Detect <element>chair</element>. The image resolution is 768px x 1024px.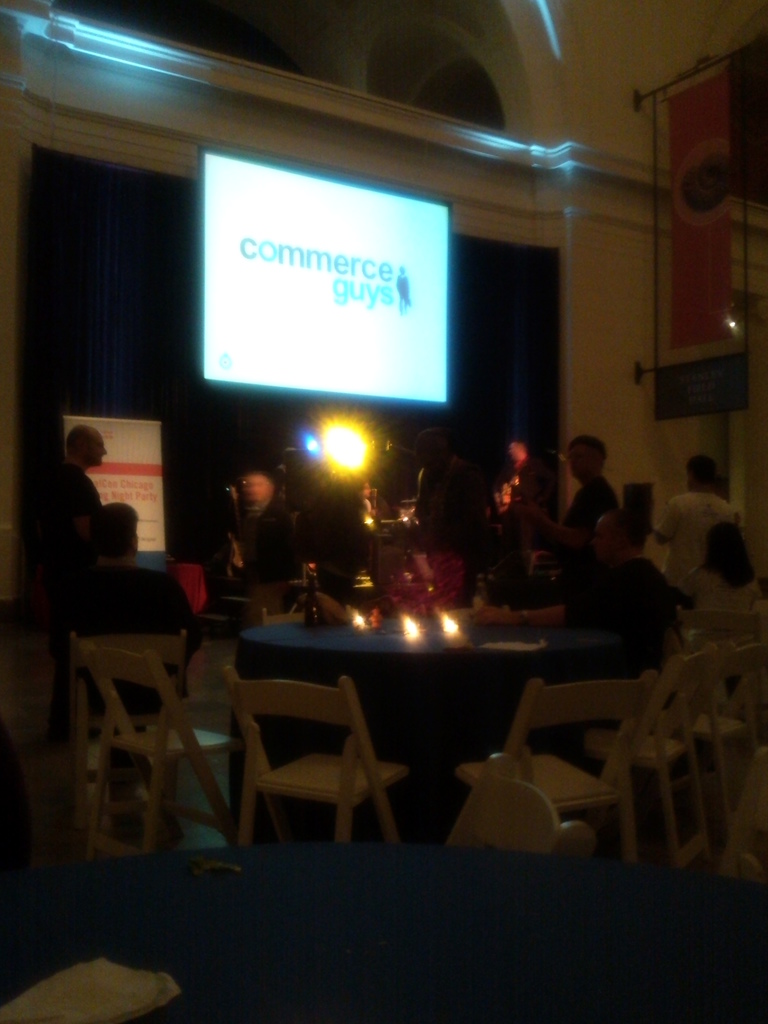
crop(582, 646, 724, 872).
